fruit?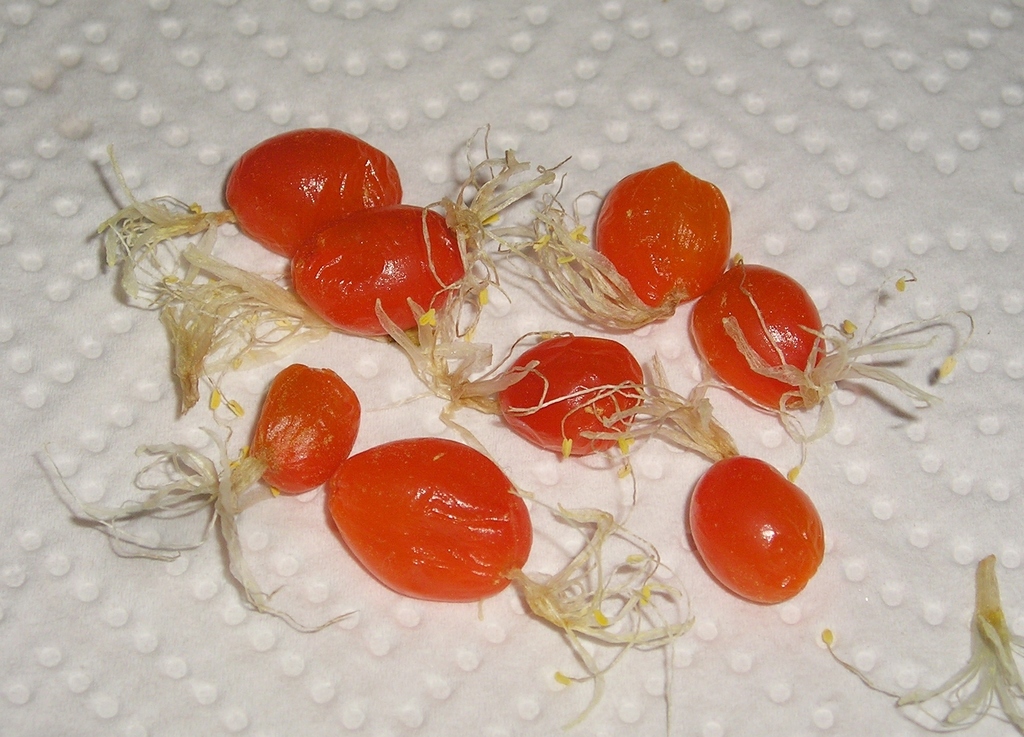
[493, 337, 642, 455]
